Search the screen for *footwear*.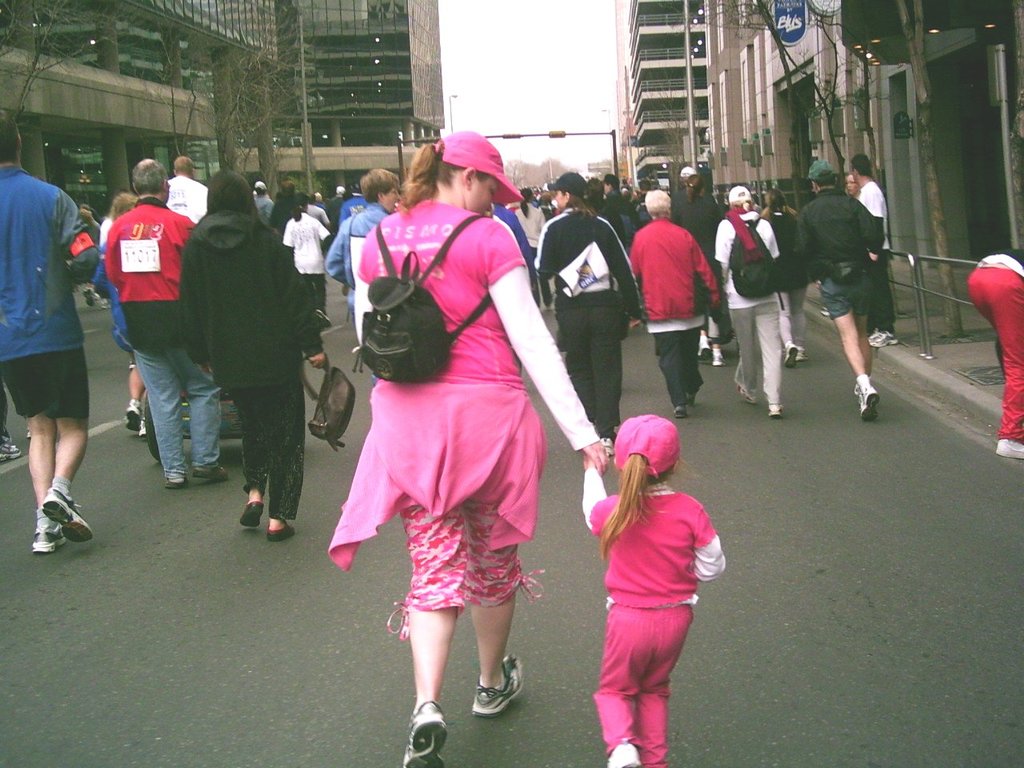
Found at 822, 306, 835, 318.
